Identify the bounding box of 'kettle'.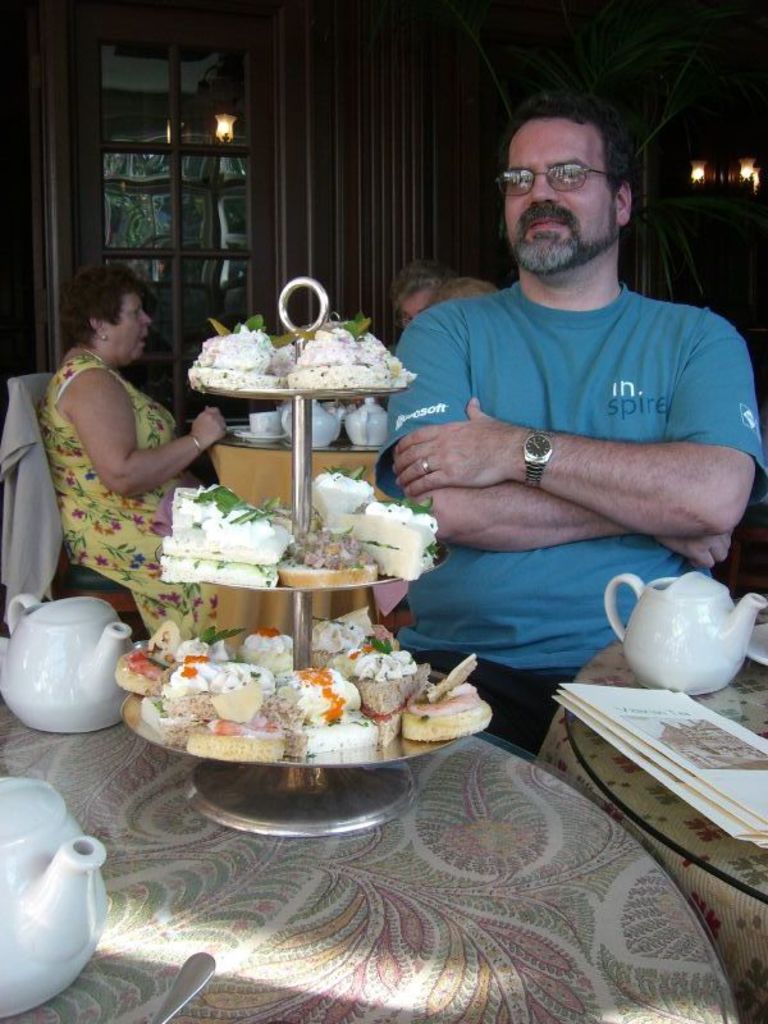
{"x1": 0, "y1": 589, "x2": 133, "y2": 732}.
